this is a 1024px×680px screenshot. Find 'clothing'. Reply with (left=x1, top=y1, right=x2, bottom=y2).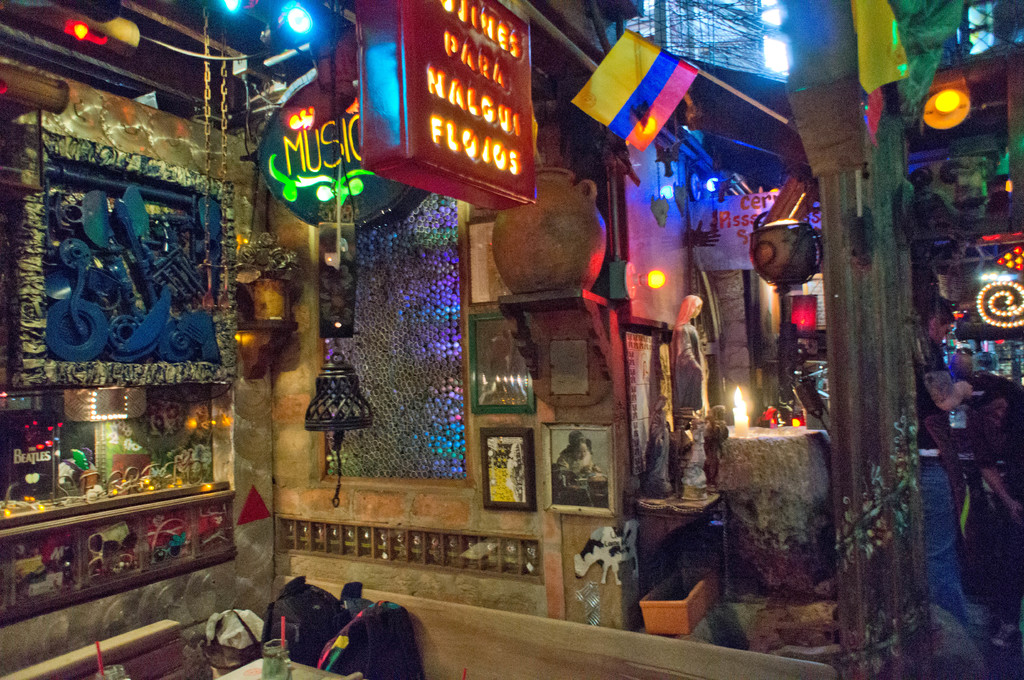
(left=916, top=333, right=970, bottom=624).
